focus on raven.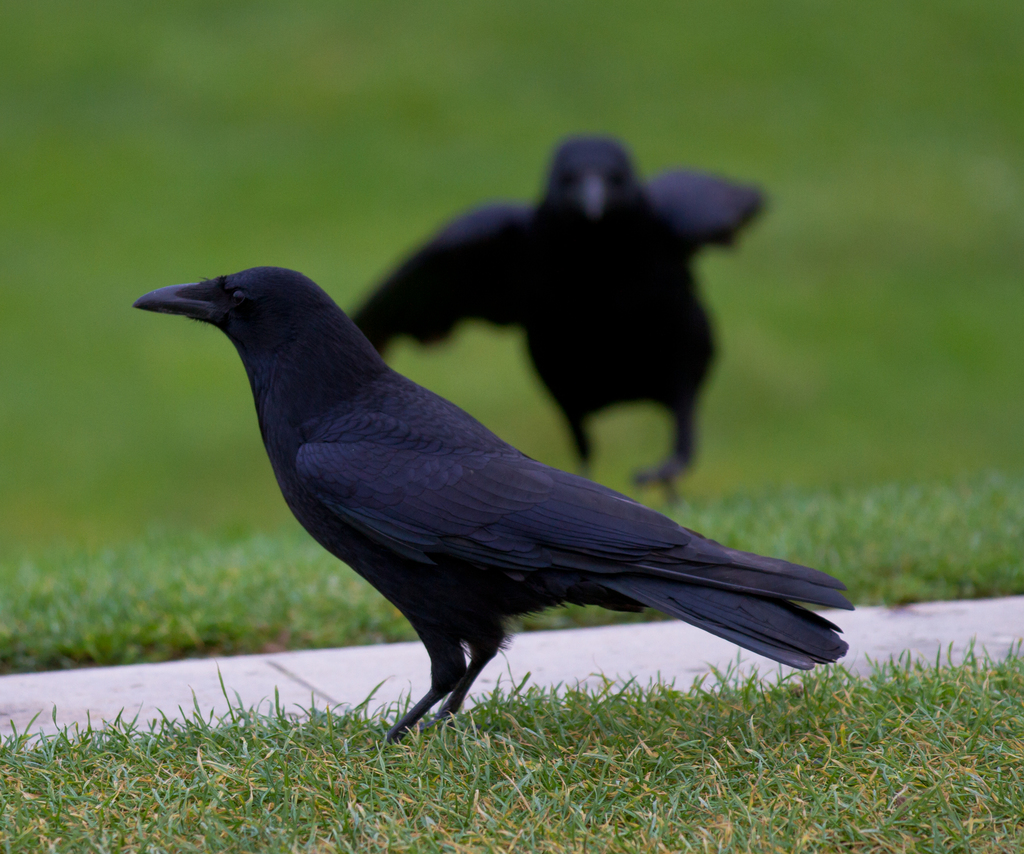
Focused at [x1=346, y1=134, x2=772, y2=503].
